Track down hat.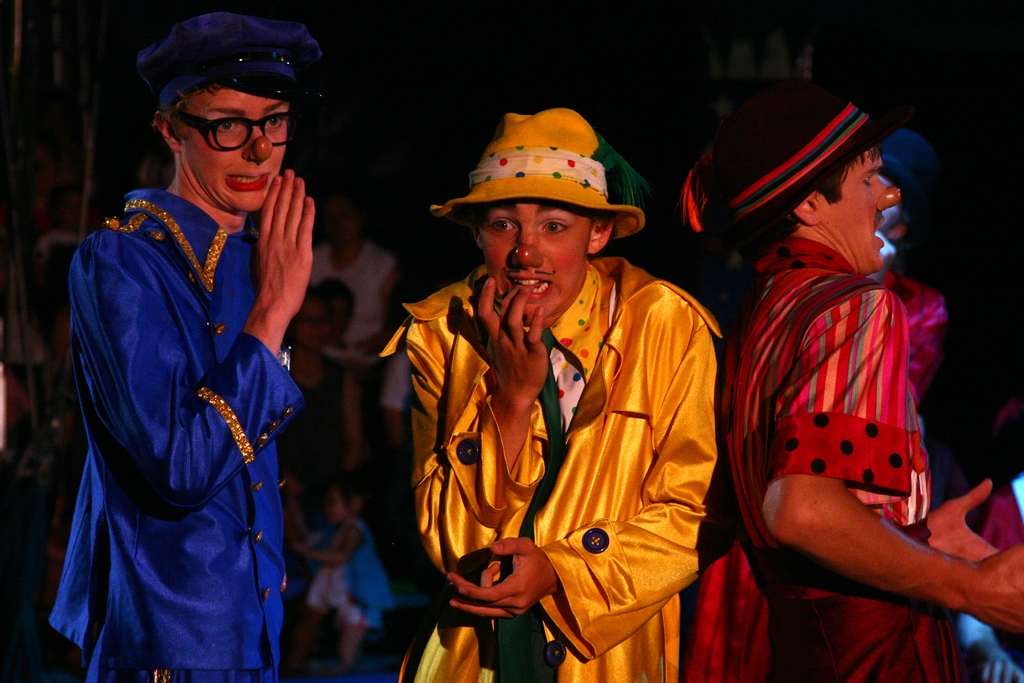
Tracked to {"x1": 428, "y1": 104, "x2": 660, "y2": 242}.
